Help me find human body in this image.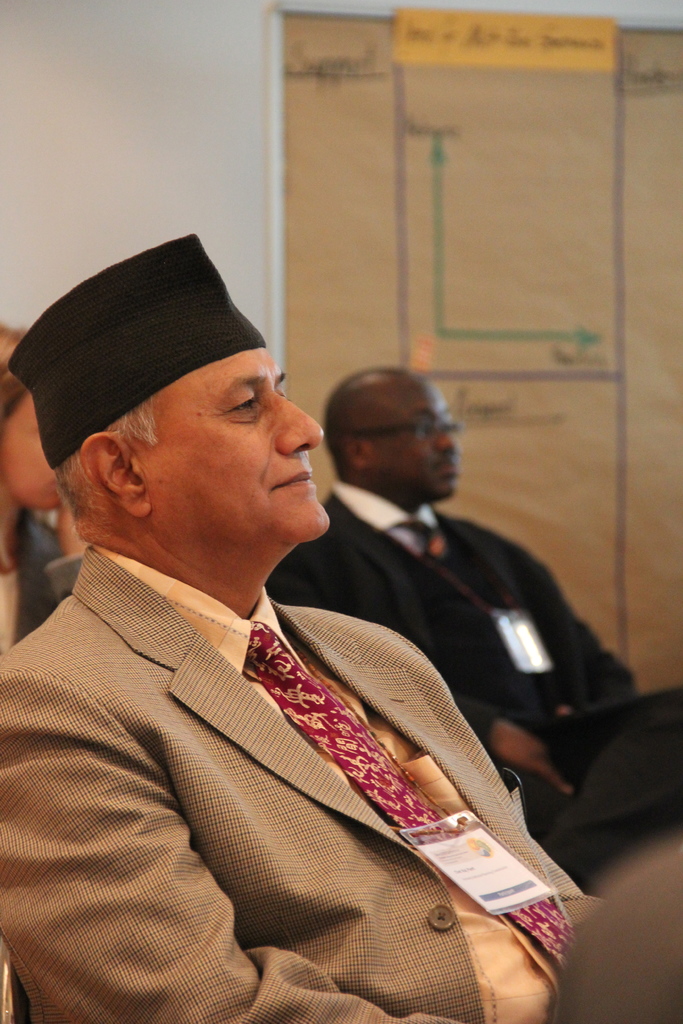
Found it: 0 333 90 669.
